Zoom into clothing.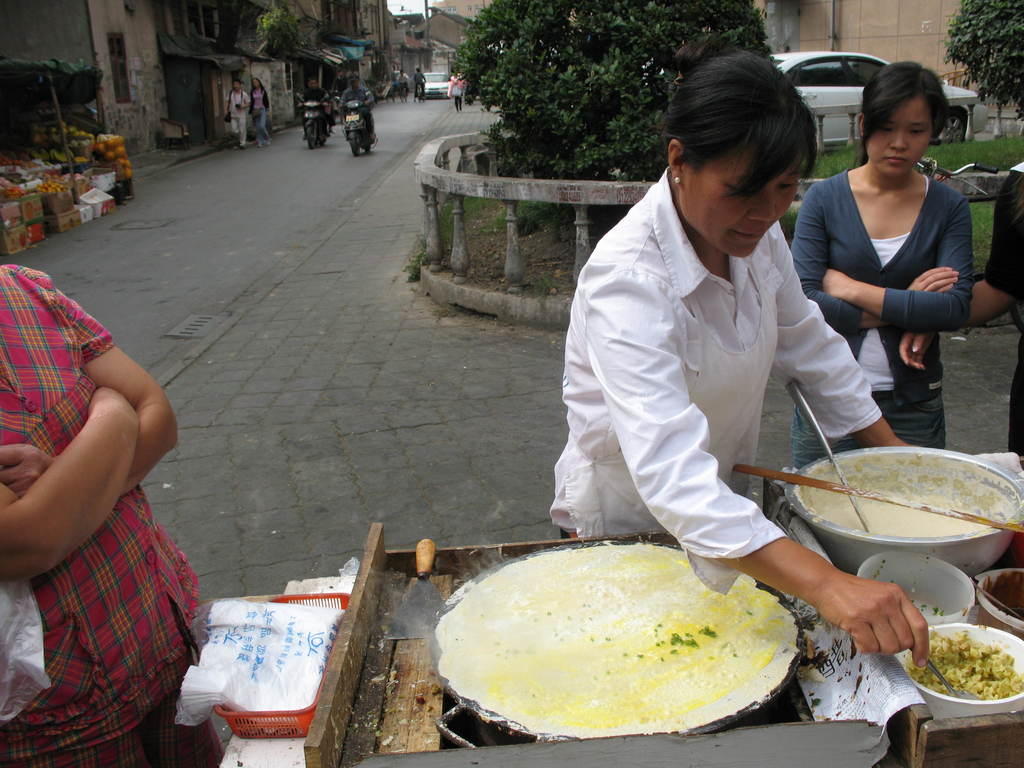
Zoom target: 414/74/428/99.
